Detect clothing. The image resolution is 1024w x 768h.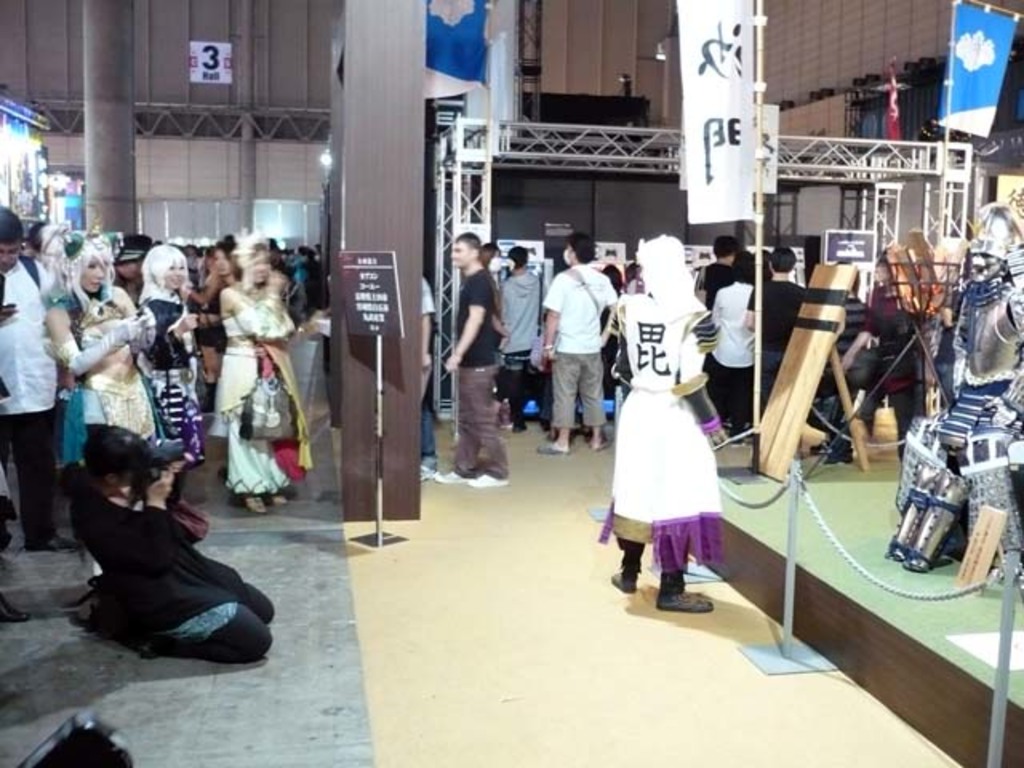
(78,480,283,667).
